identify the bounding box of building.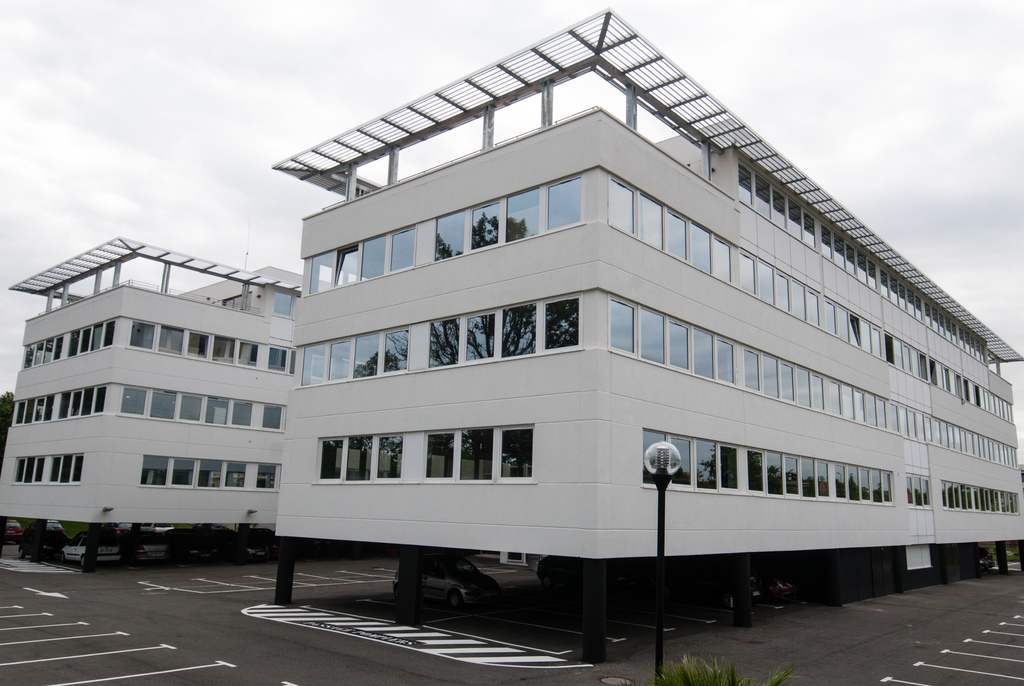
2,226,311,571.
